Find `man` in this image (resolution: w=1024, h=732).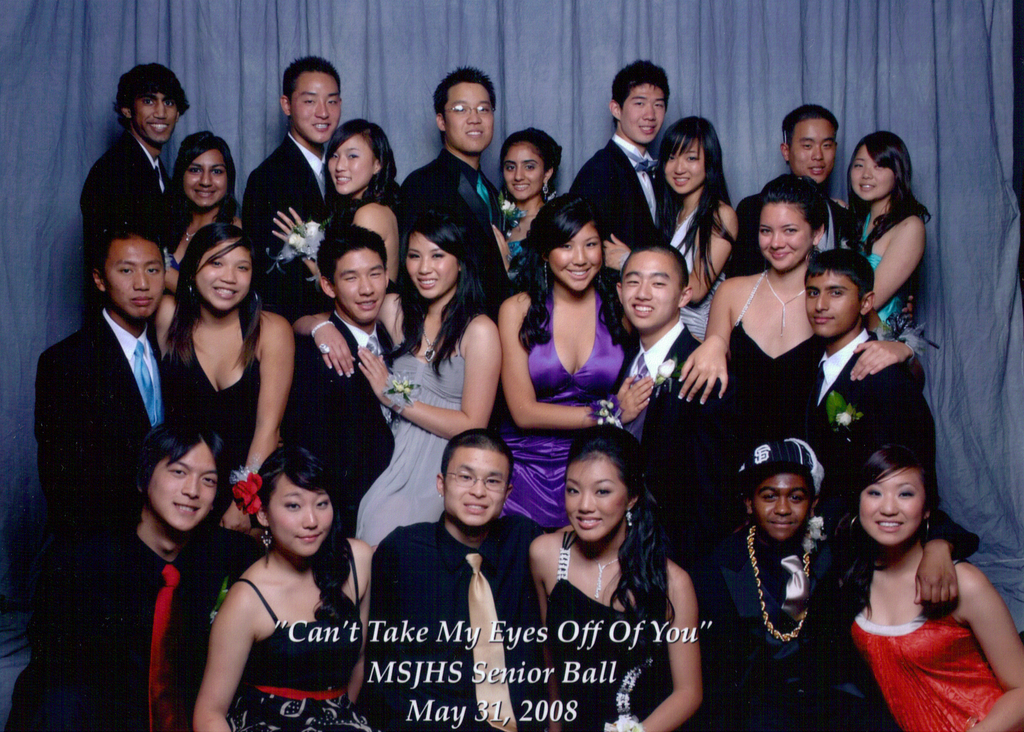
280 220 391 546.
